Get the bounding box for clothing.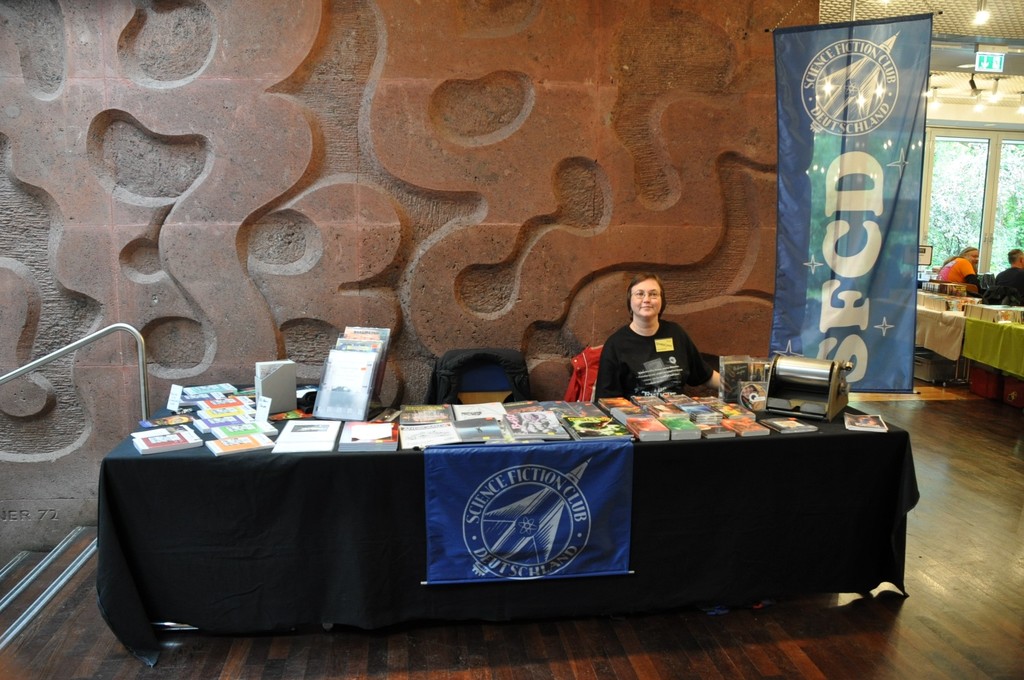
594/318/712/403.
